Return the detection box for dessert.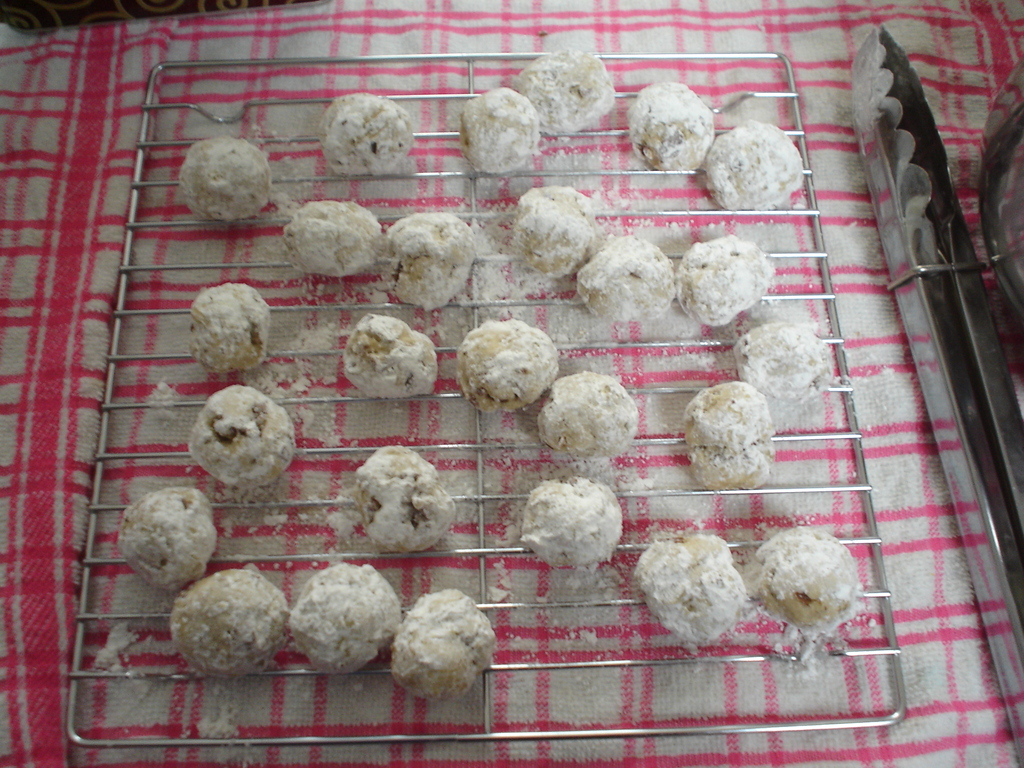
pyautogui.locateOnScreen(686, 381, 780, 492).
